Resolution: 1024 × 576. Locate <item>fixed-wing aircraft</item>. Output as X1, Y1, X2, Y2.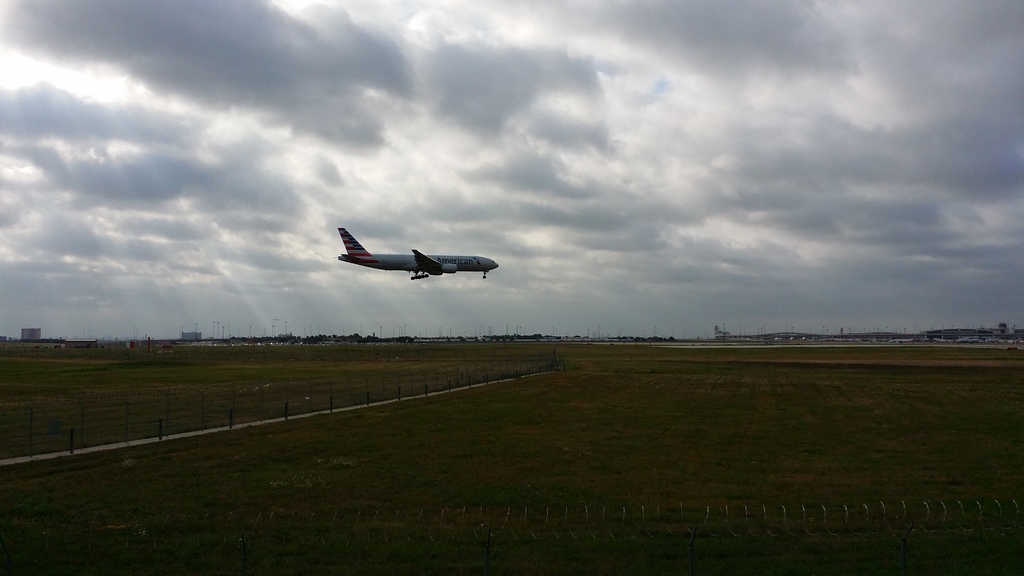
332, 221, 505, 289.
